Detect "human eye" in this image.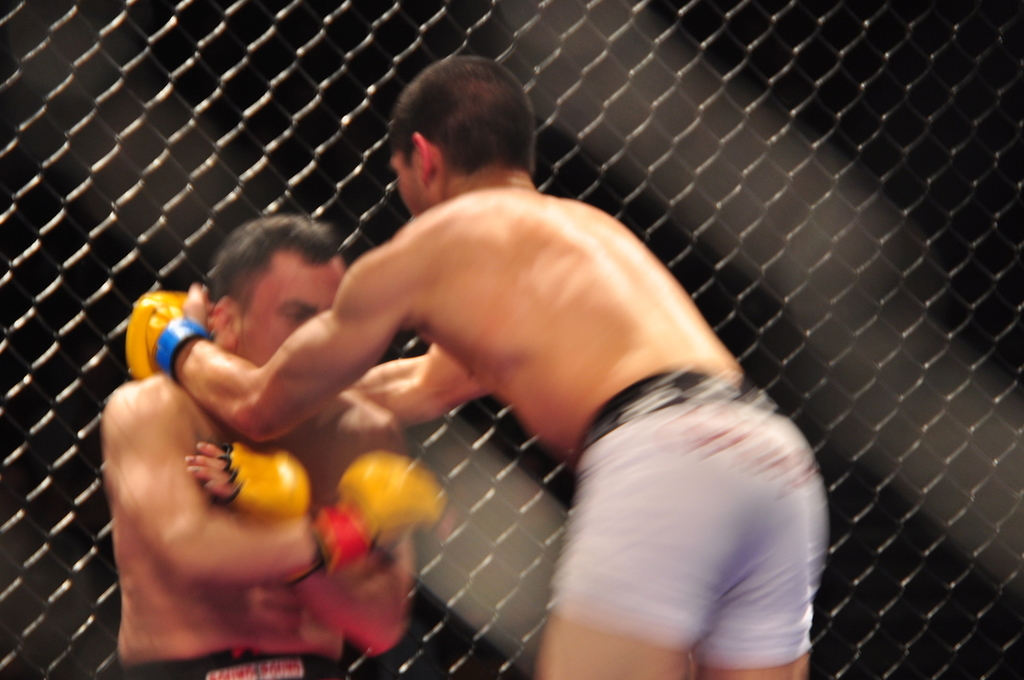
Detection: 281, 303, 304, 328.
